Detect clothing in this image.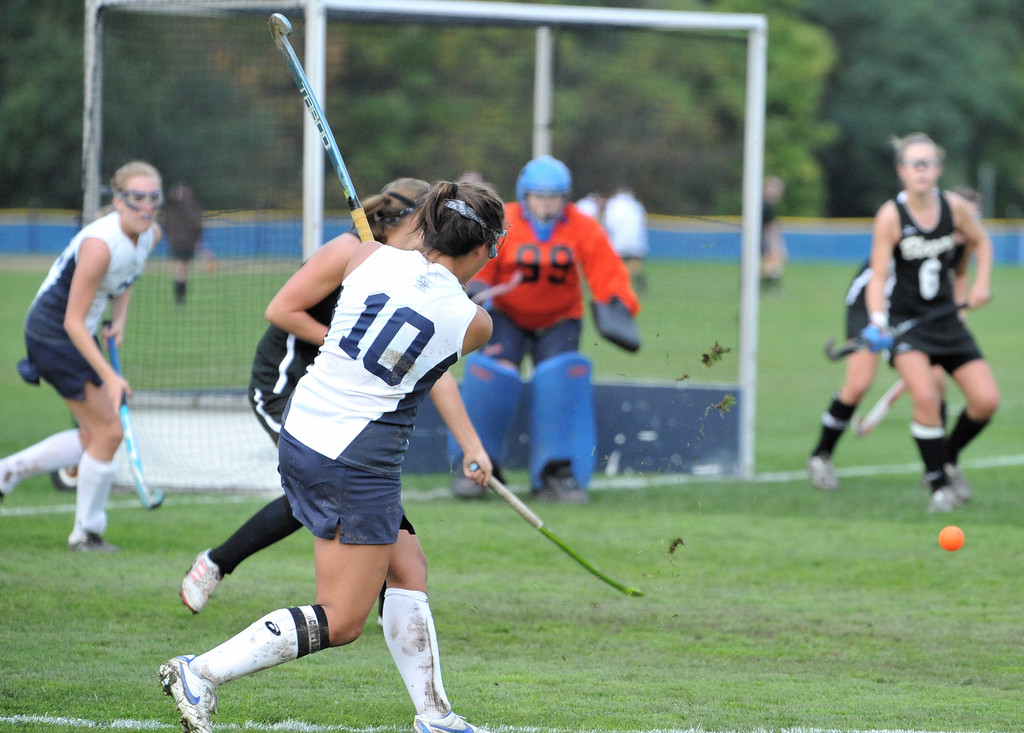
Detection: {"x1": 277, "y1": 244, "x2": 475, "y2": 550}.
